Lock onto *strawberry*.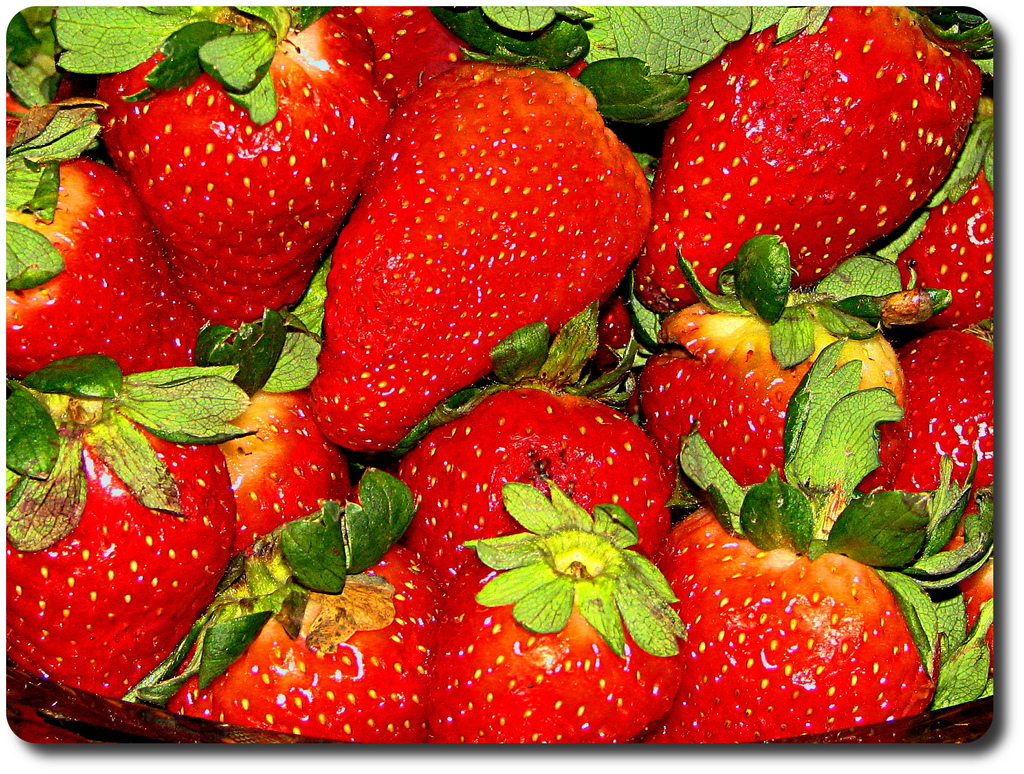
Locked: <region>649, 327, 1005, 764</region>.
